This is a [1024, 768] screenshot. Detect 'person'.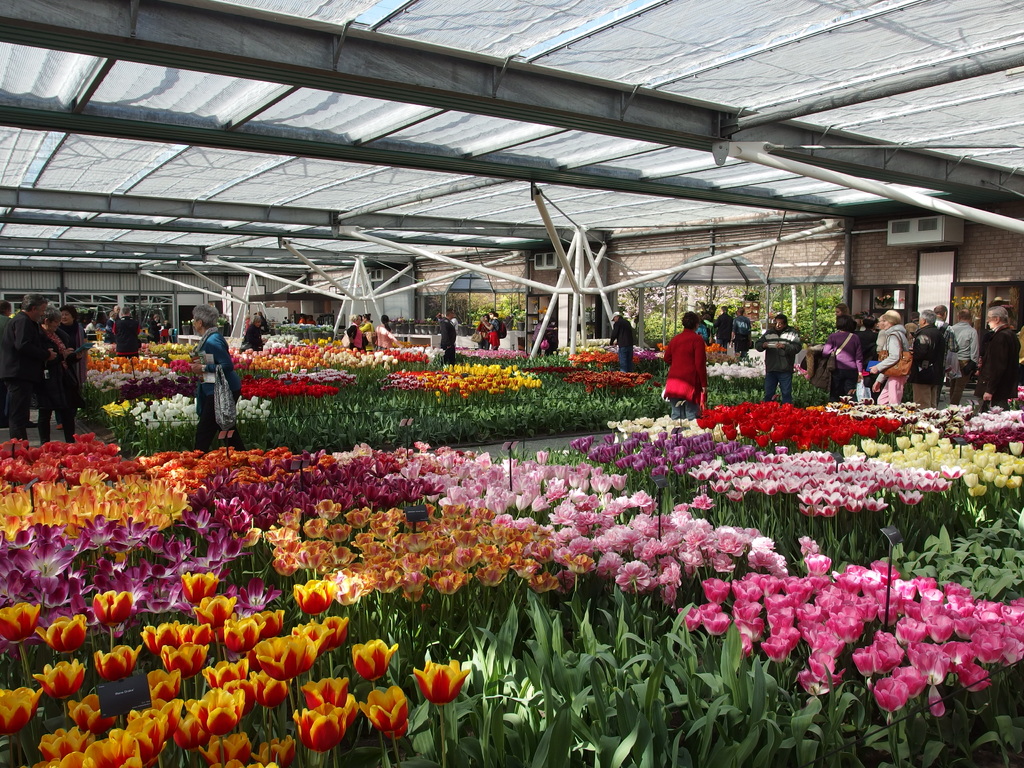
[2, 291, 58, 438].
